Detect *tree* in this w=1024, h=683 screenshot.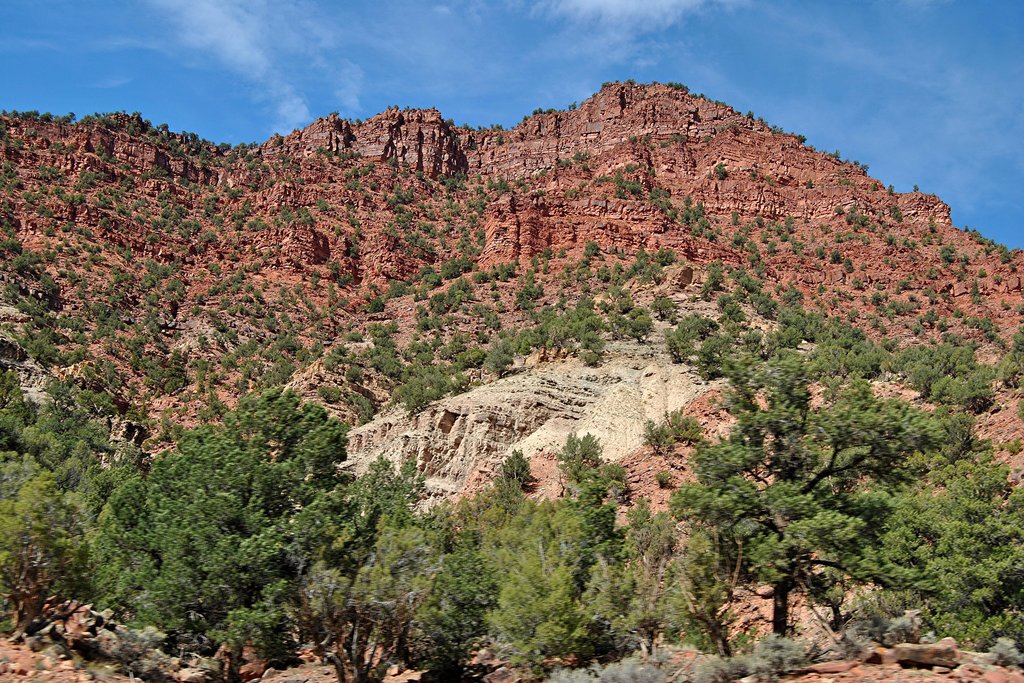
Detection: locate(310, 479, 445, 681).
